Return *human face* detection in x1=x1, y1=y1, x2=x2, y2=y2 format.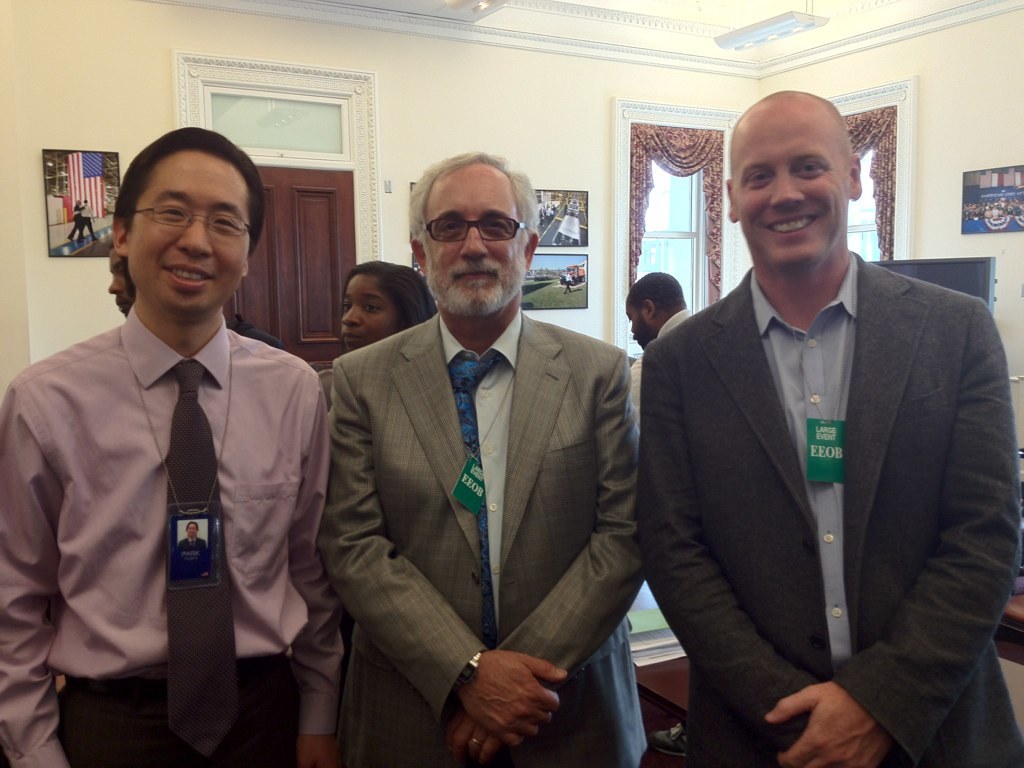
x1=416, y1=182, x2=529, y2=317.
